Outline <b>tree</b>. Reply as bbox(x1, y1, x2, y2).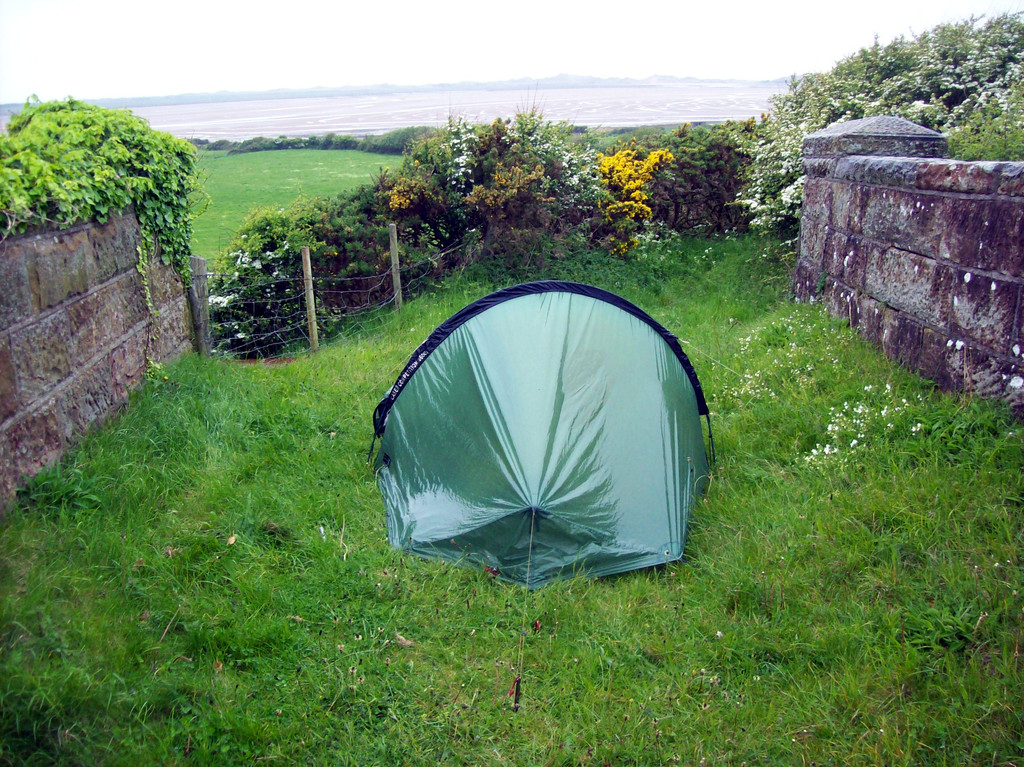
bbox(735, 1, 1023, 267).
